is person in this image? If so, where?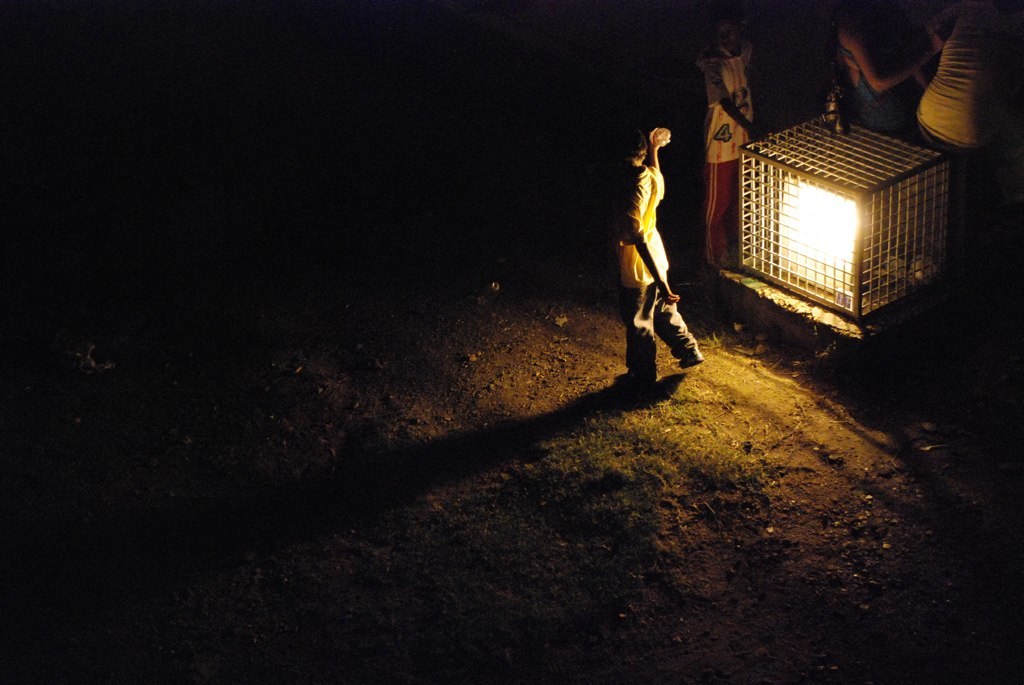
Yes, at (left=819, top=0, right=918, bottom=132).
